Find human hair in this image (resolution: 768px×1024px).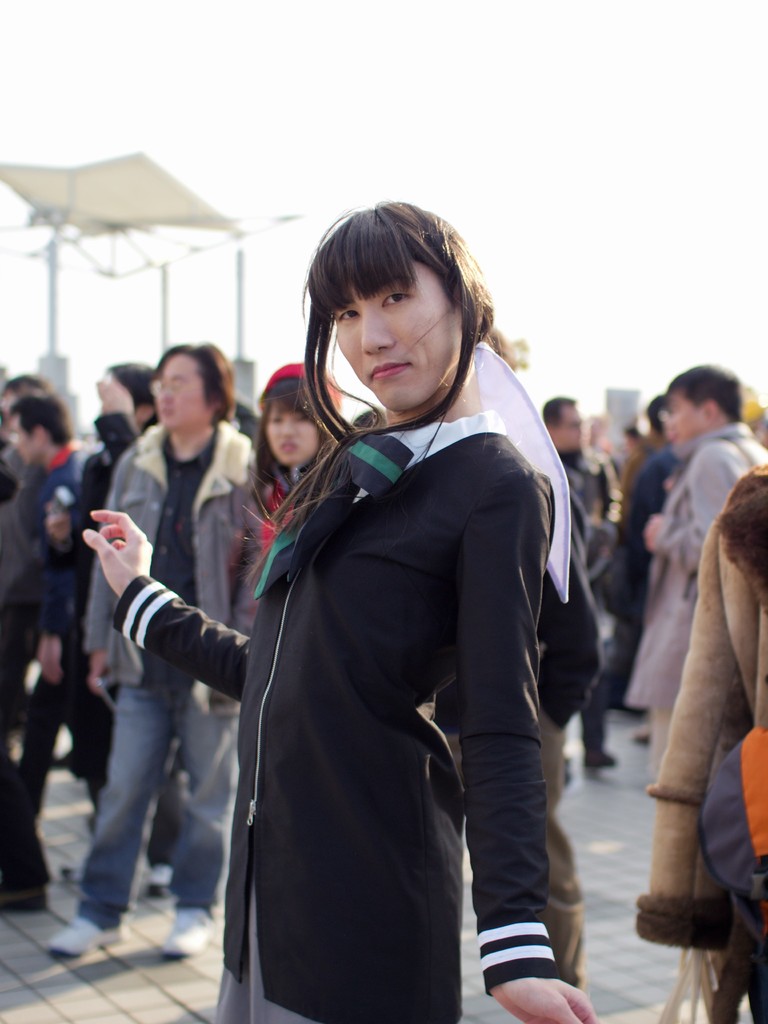
locate(662, 361, 750, 431).
